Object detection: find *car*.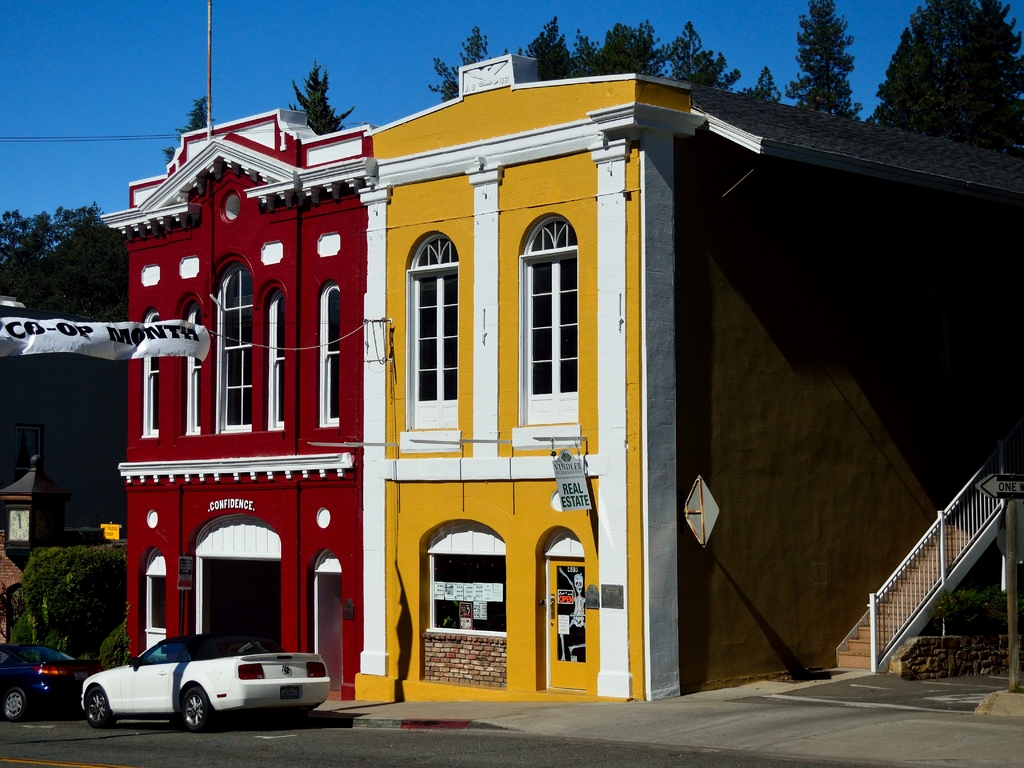
<region>77, 634, 331, 733</region>.
